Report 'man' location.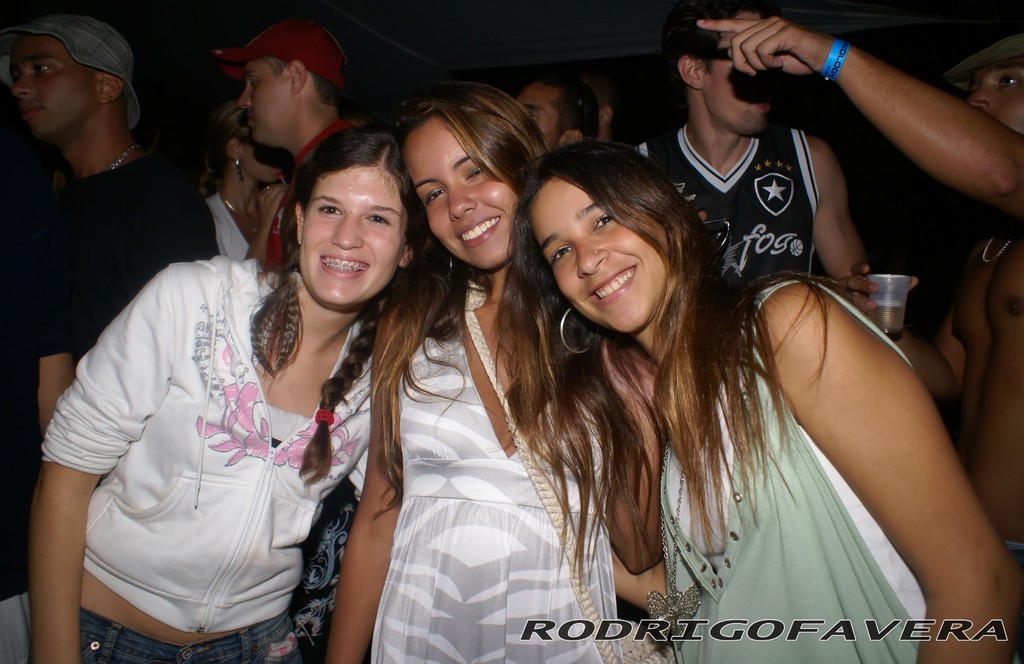
Report: bbox=[1, 27, 214, 405].
